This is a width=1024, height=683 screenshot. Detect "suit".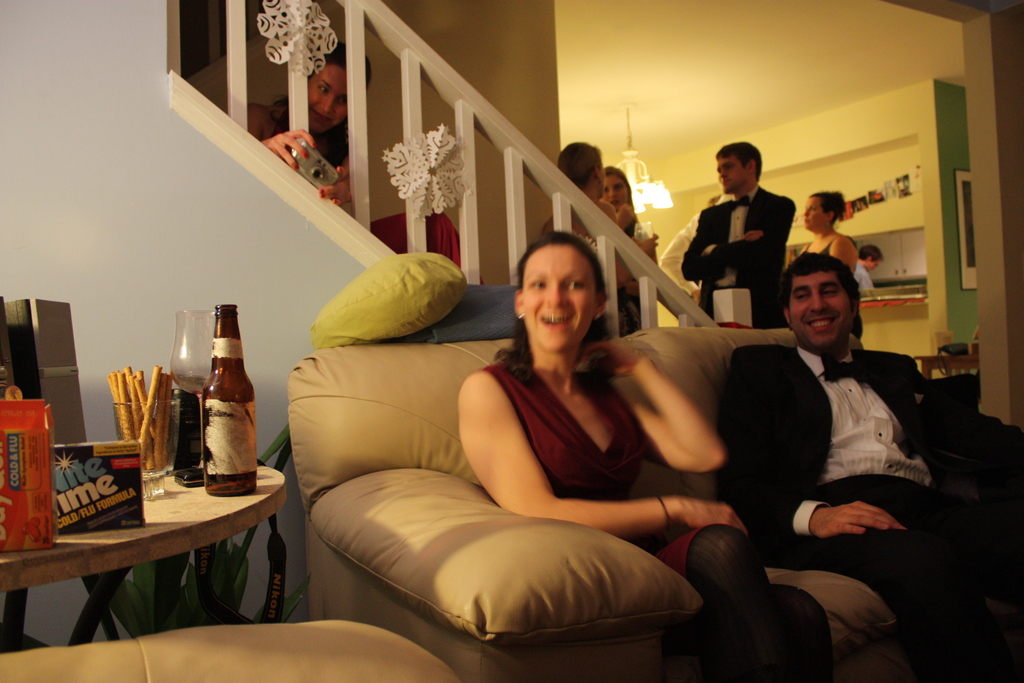
BBox(688, 154, 806, 313).
